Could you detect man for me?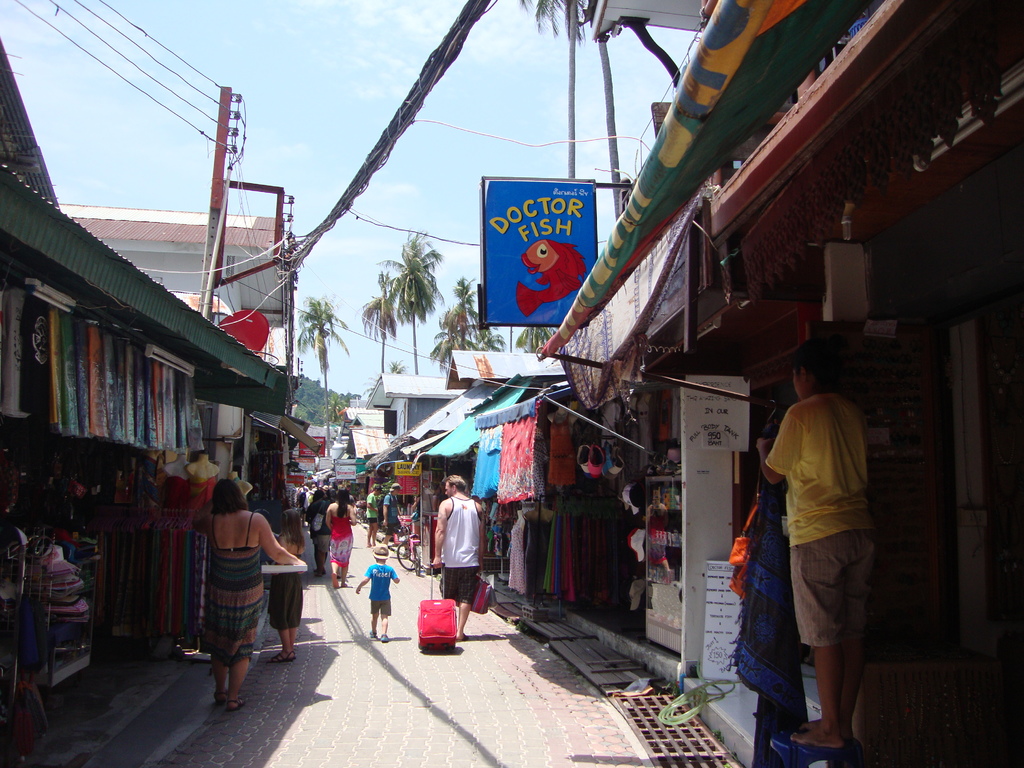
Detection result: select_region(415, 467, 488, 640).
